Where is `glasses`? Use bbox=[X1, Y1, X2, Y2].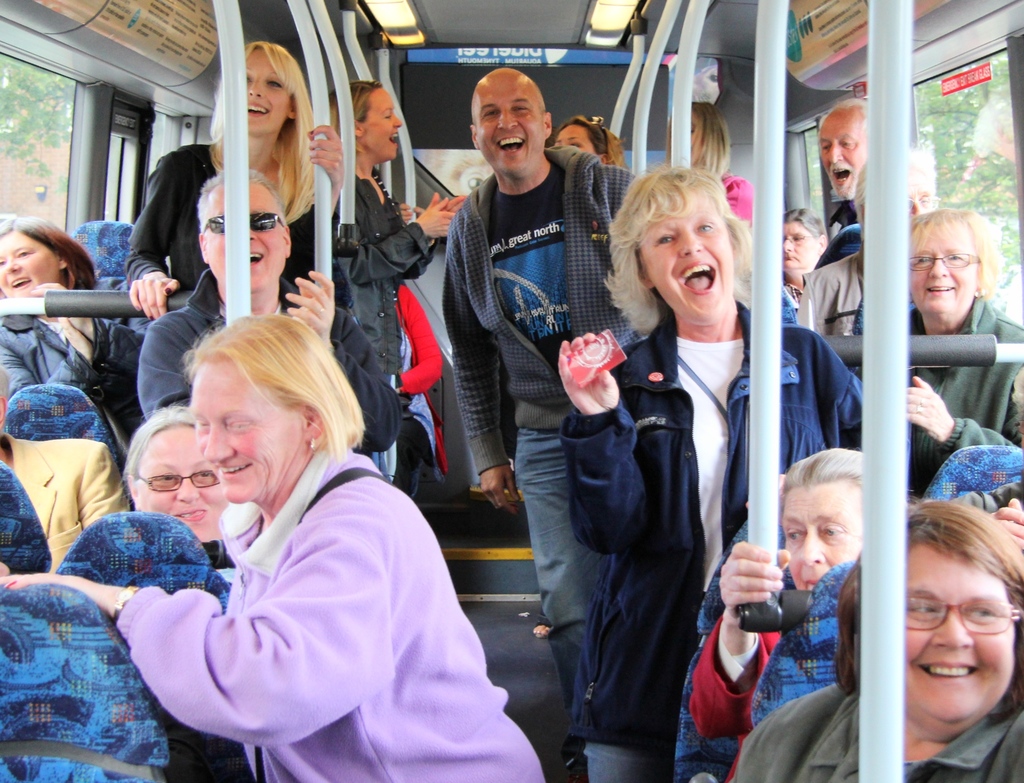
bbox=[130, 465, 214, 493].
